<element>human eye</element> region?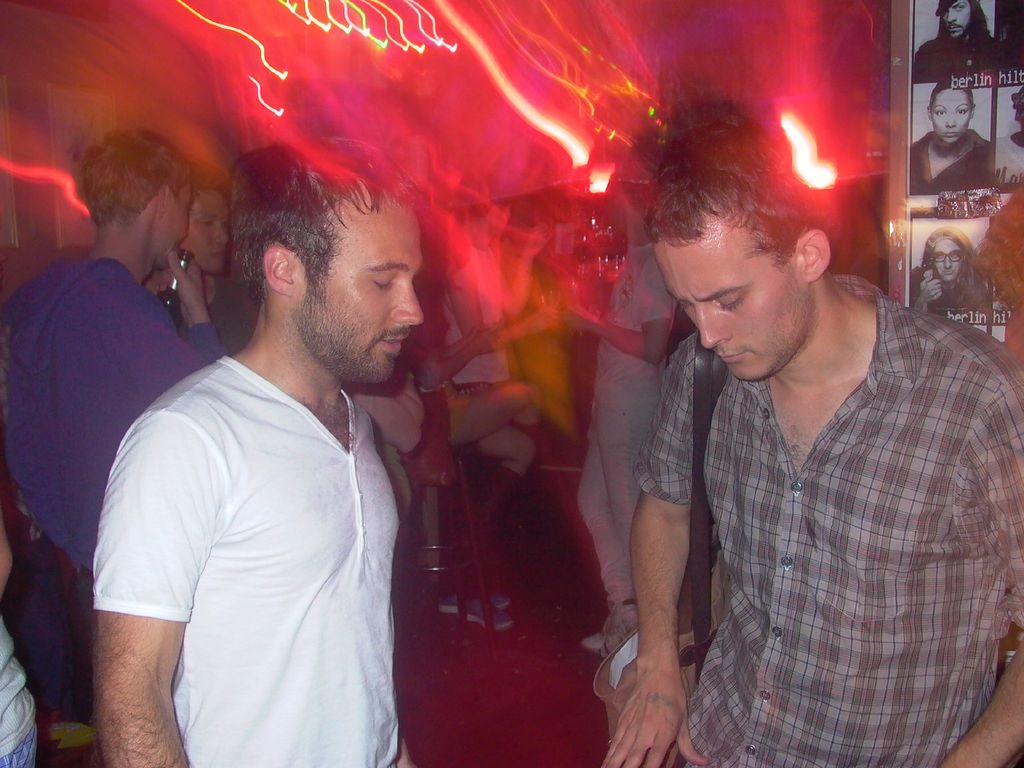
x1=675, y1=299, x2=691, y2=311
